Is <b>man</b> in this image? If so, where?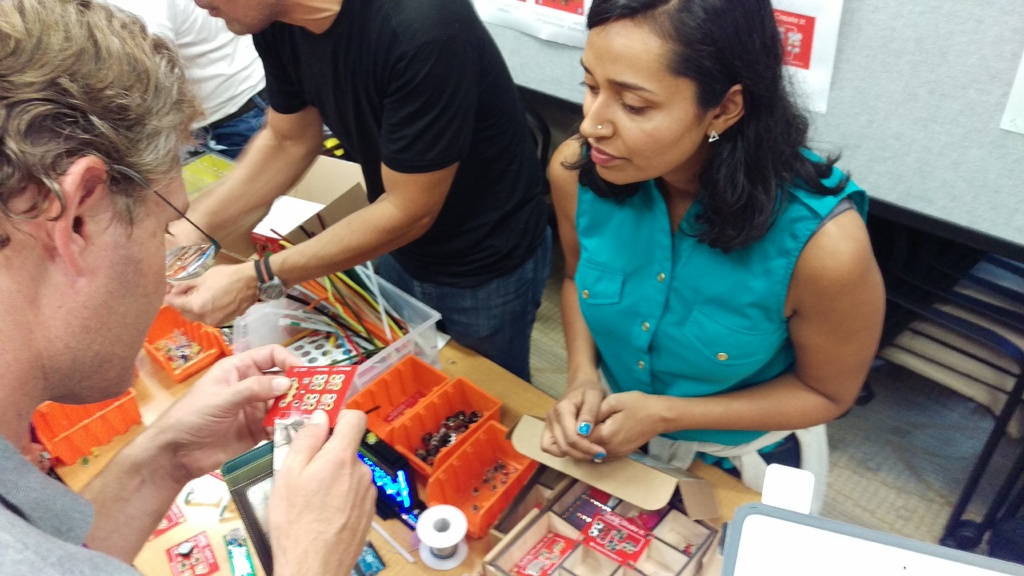
Yes, at select_region(104, 0, 270, 161).
